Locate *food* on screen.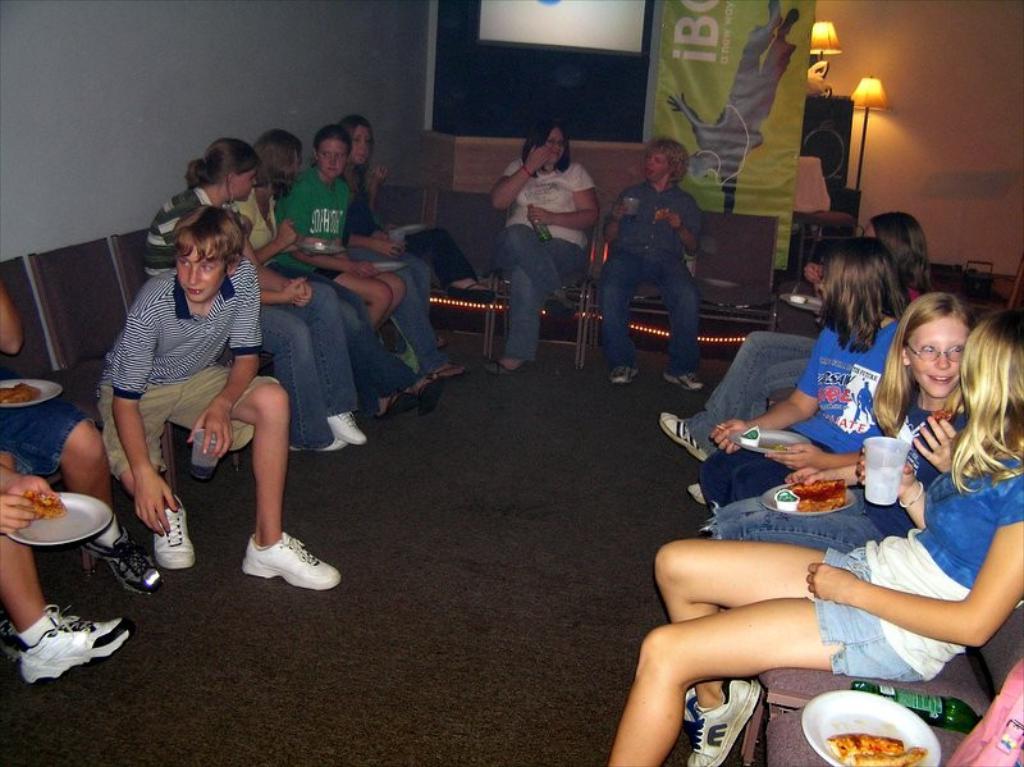
On screen at <box>654,207,669,223</box>.
